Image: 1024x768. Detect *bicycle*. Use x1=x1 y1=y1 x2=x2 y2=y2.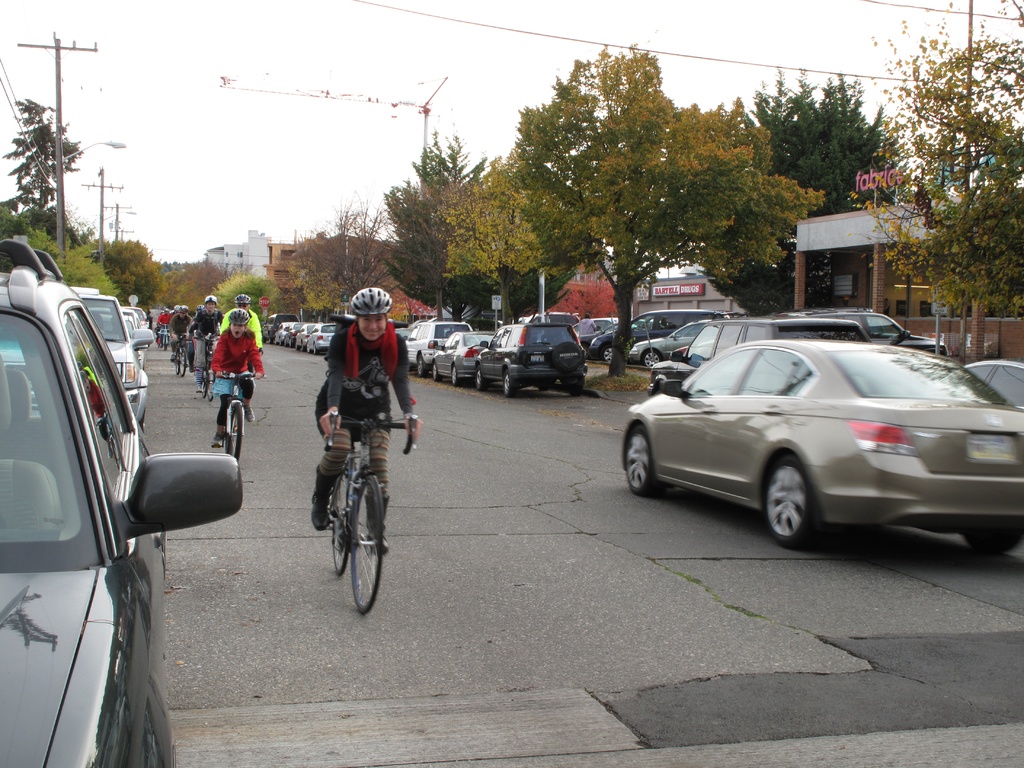
x1=303 y1=402 x2=398 y2=618.
